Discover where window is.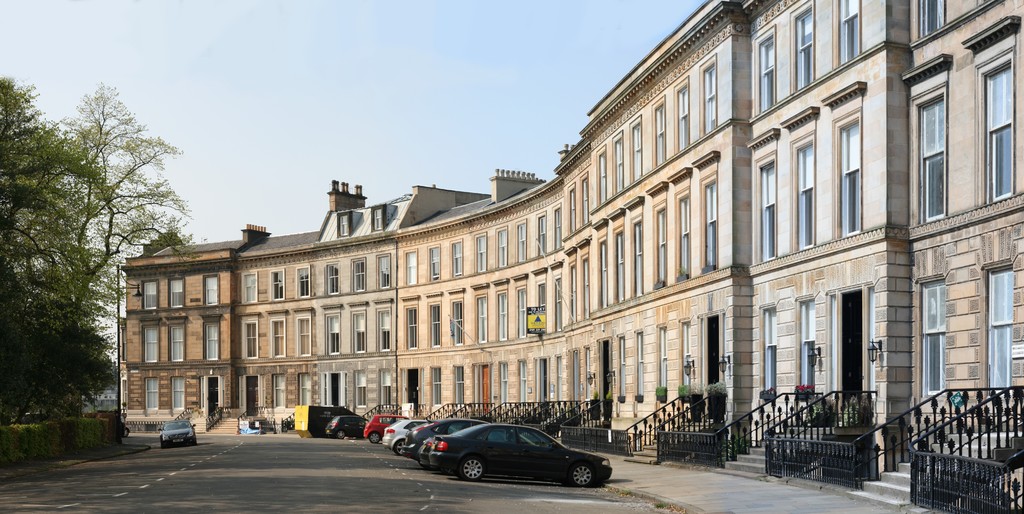
Discovered at region(833, 0, 860, 63).
